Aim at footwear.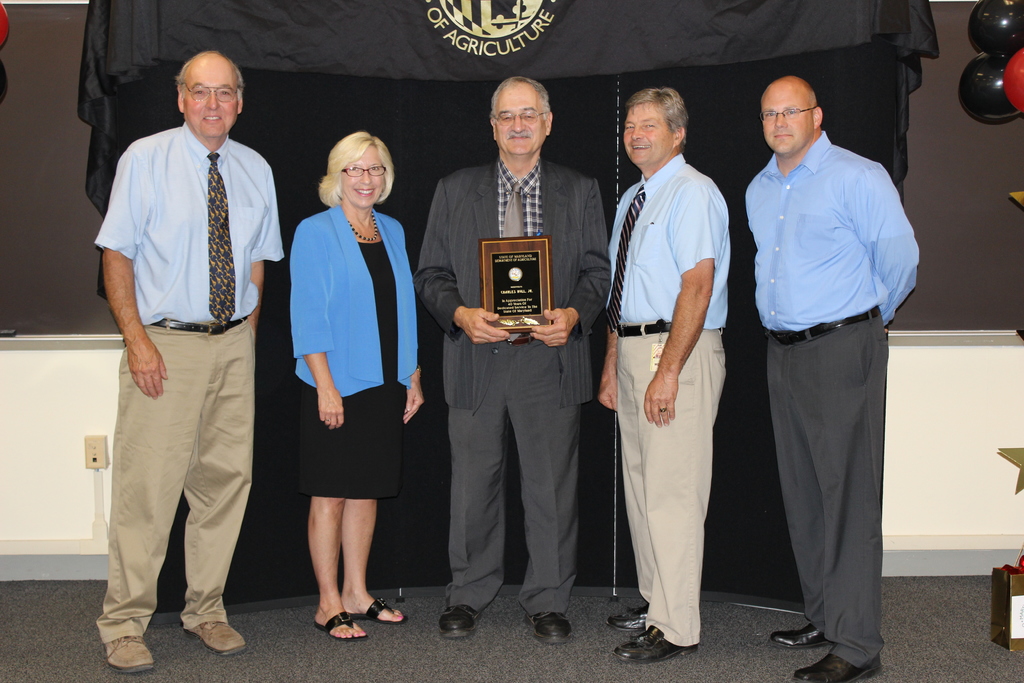
Aimed at pyautogui.locateOnScreen(772, 629, 831, 651).
